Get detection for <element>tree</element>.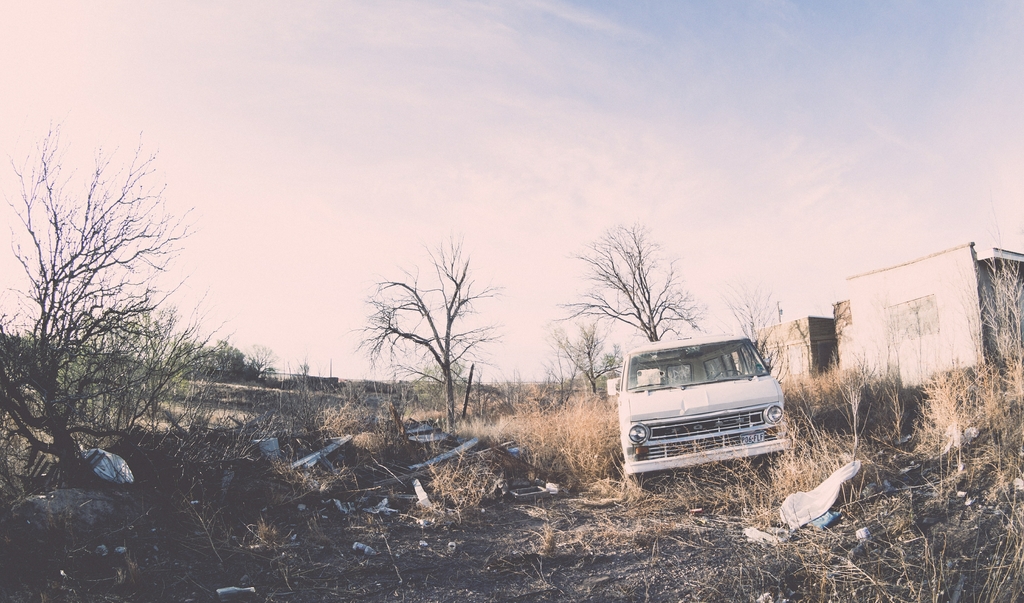
Detection: {"x1": 544, "y1": 315, "x2": 624, "y2": 395}.
